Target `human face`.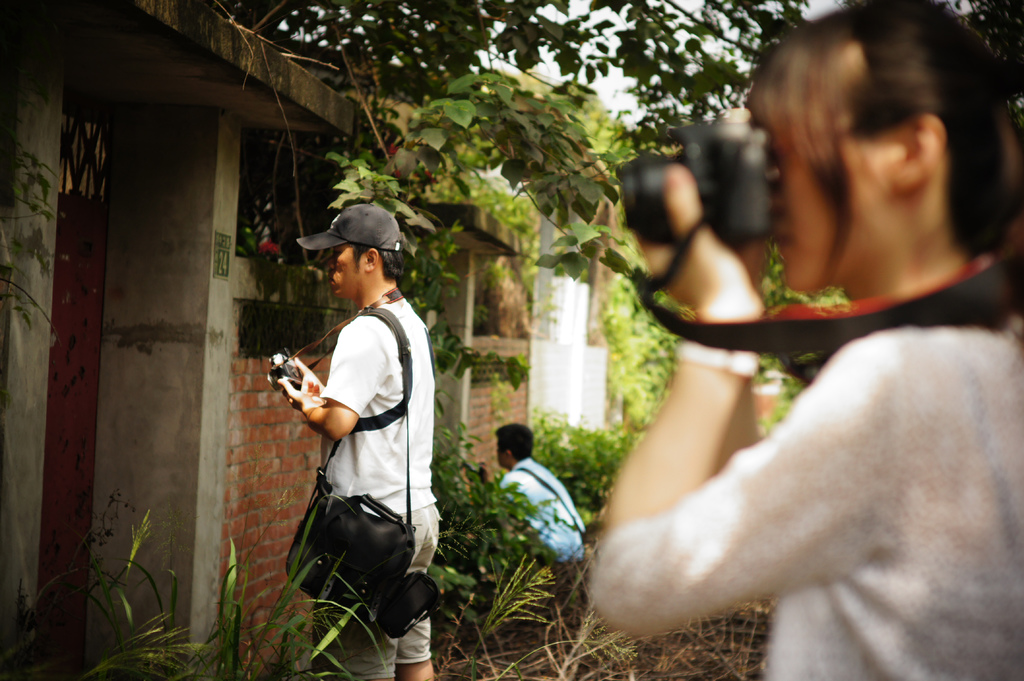
Target region: locate(318, 240, 361, 297).
